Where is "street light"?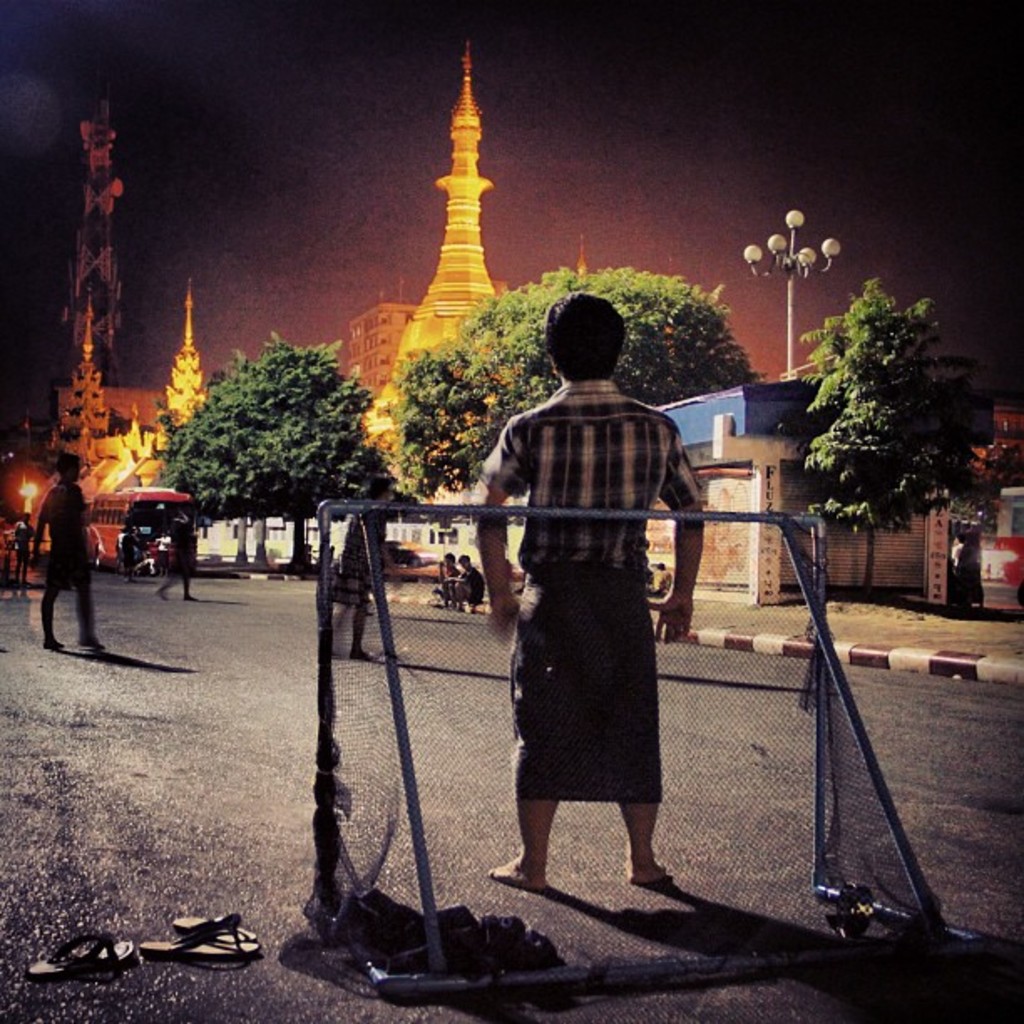
locate(743, 206, 842, 371).
